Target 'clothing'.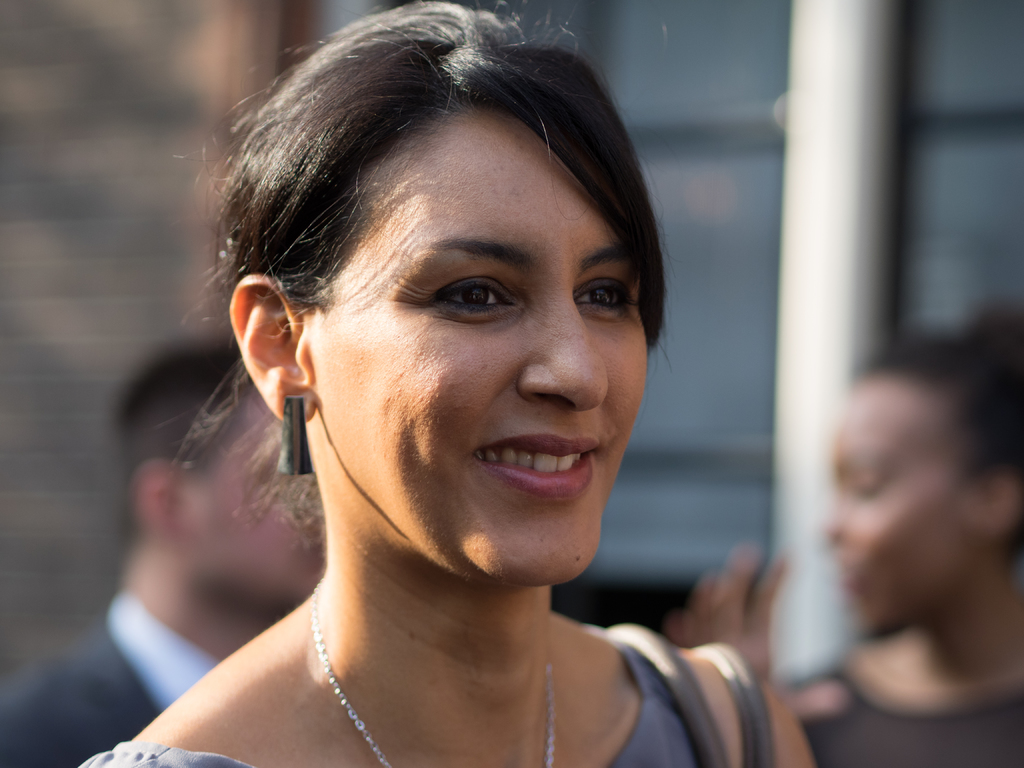
Target region: detection(786, 676, 1023, 767).
